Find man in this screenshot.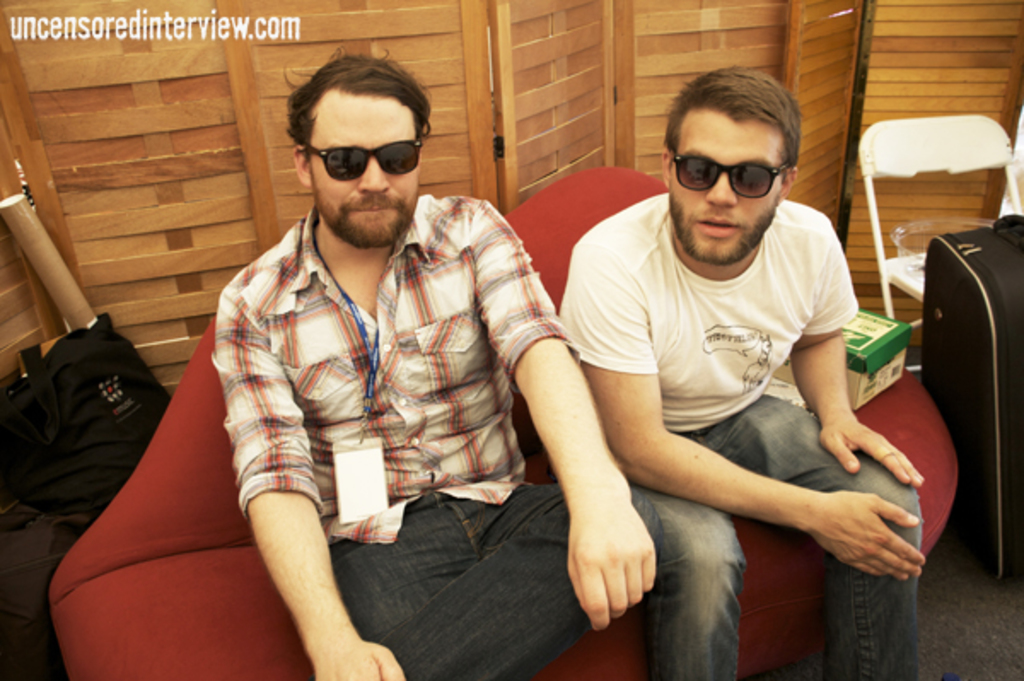
The bounding box for man is rect(215, 46, 669, 679).
